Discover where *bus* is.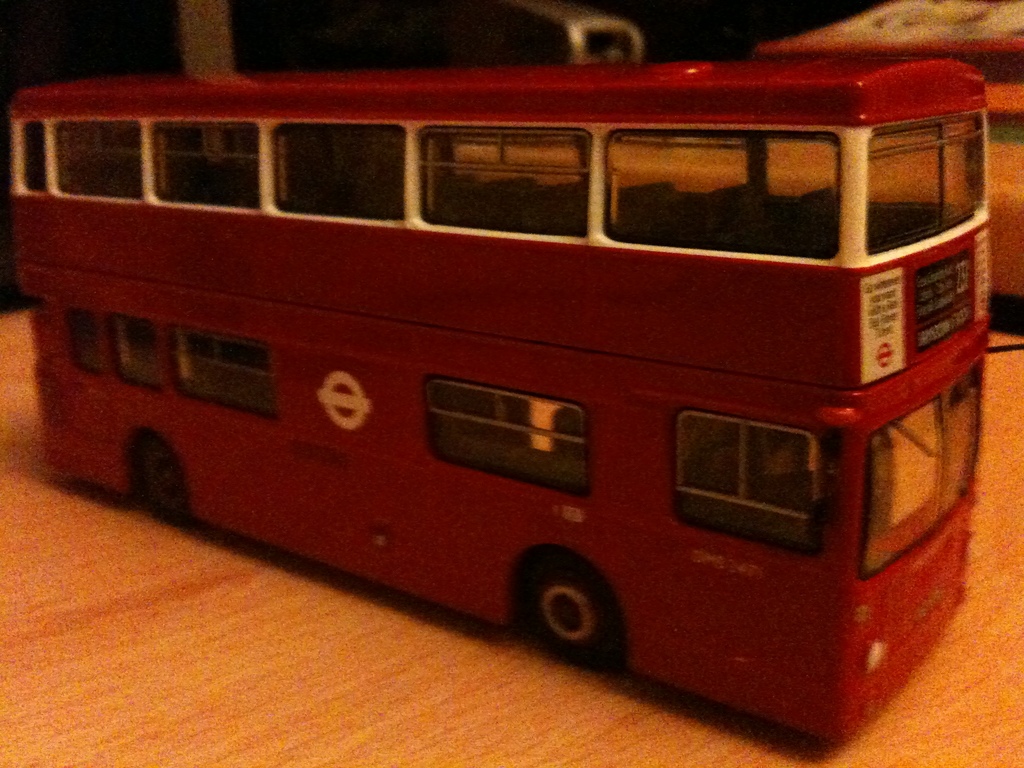
Discovered at {"x1": 12, "y1": 58, "x2": 991, "y2": 741}.
